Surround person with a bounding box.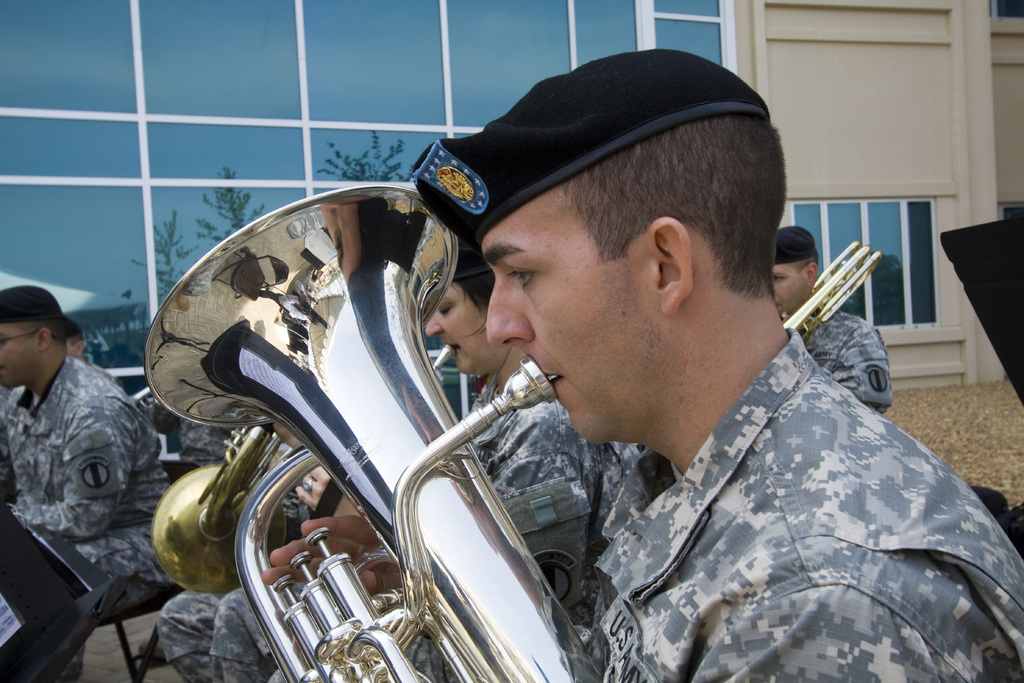
<region>0, 287, 177, 682</region>.
